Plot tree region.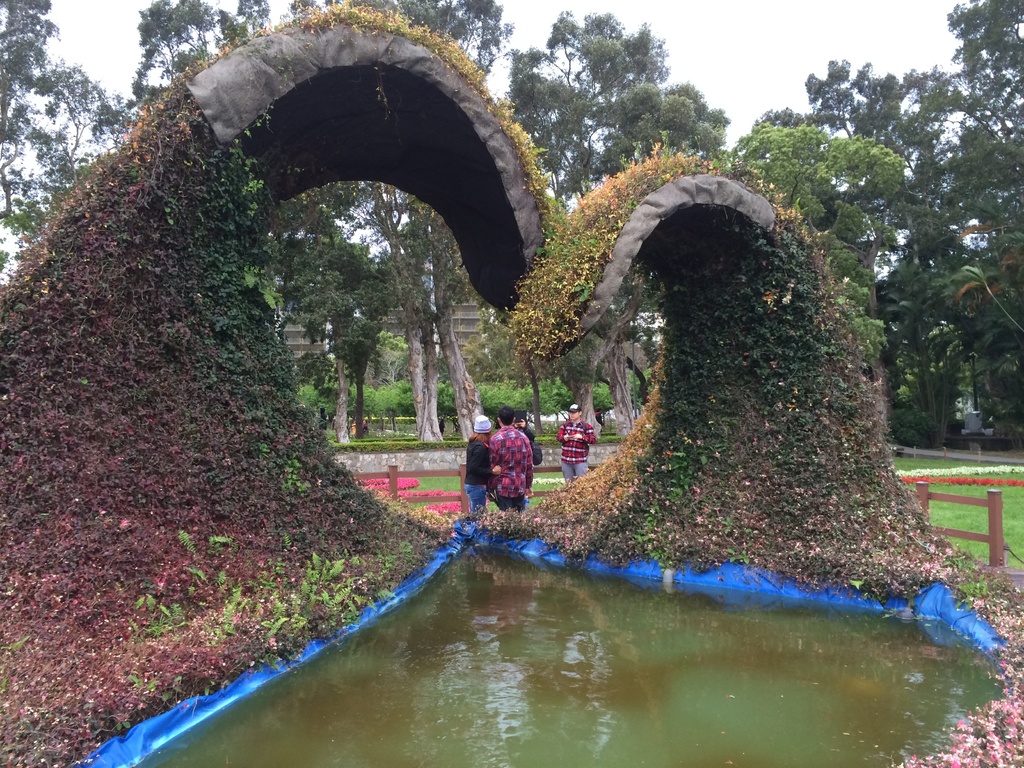
Plotted at Rect(920, 0, 1023, 189).
